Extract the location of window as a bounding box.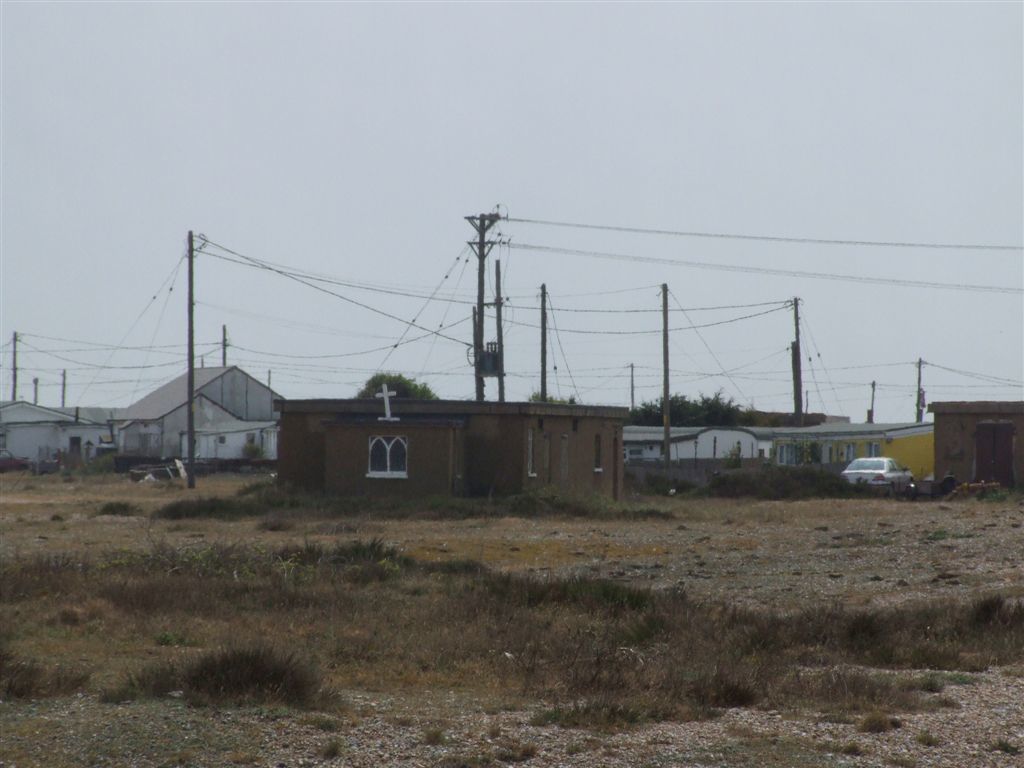
{"x1": 365, "y1": 438, "x2": 404, "y2": 476}.
